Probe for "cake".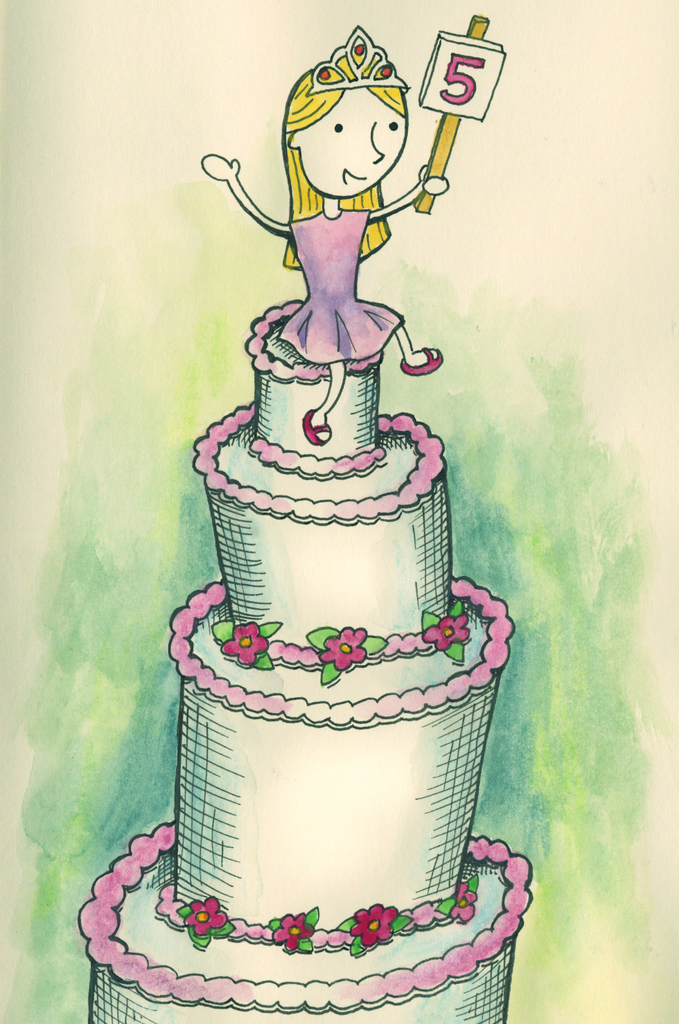
Probe result: [left=76, top=306, right=537, bottom=1023].
